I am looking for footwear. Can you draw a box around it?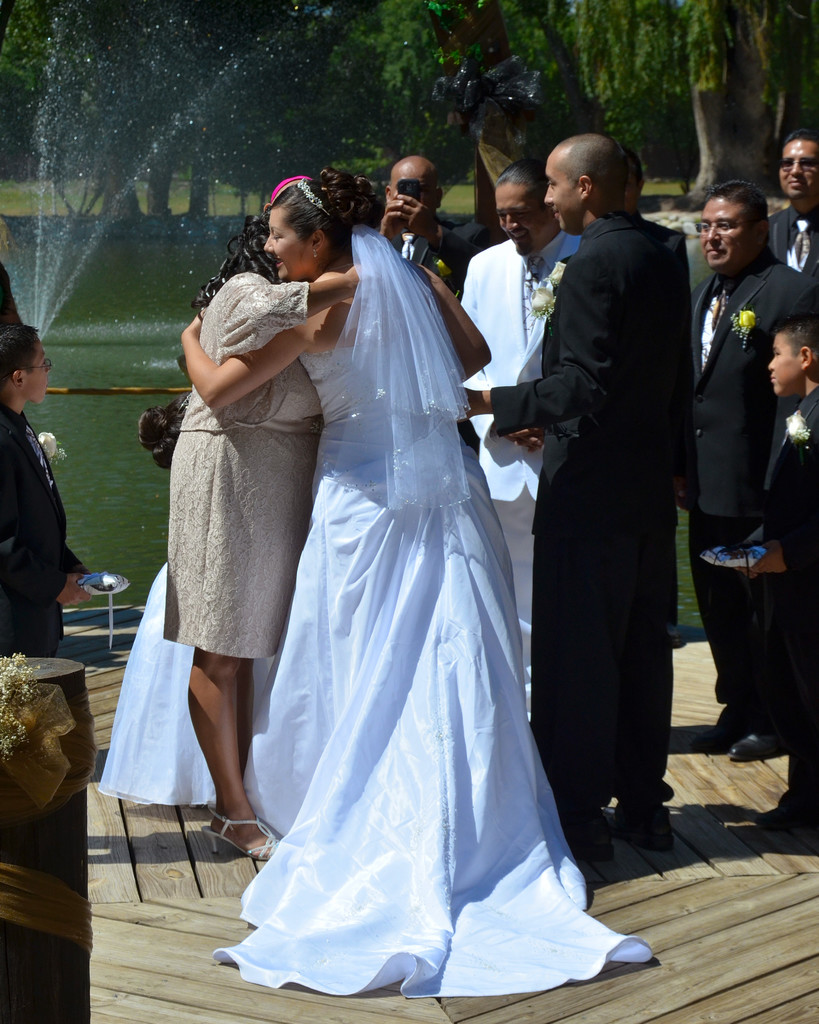
Sure, the bounding box is bbox=[195, 812, 281, 856].
